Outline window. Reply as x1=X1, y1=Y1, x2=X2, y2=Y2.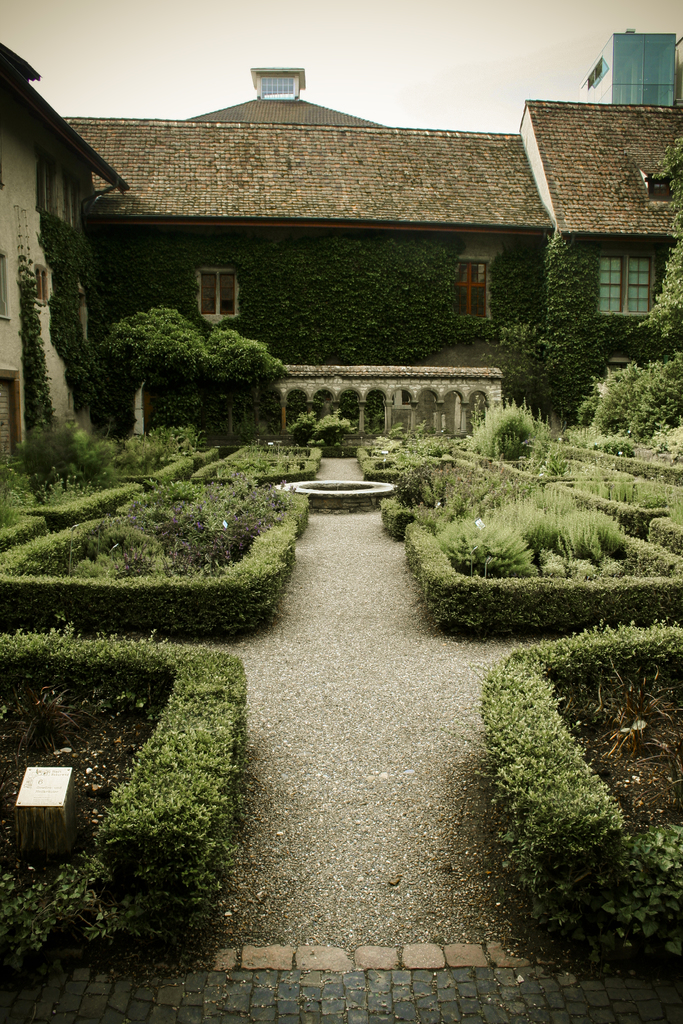
x1=33, y1=158, x2=55, y2=218.
